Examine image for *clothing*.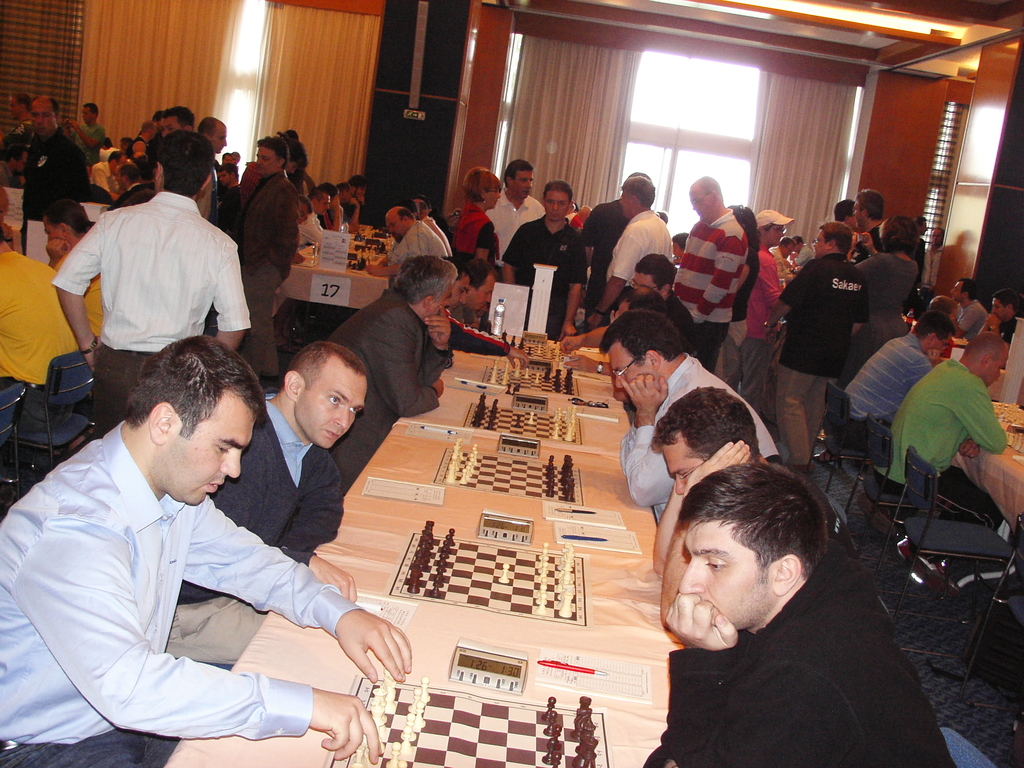
Examination result: 618 351 781 525.
